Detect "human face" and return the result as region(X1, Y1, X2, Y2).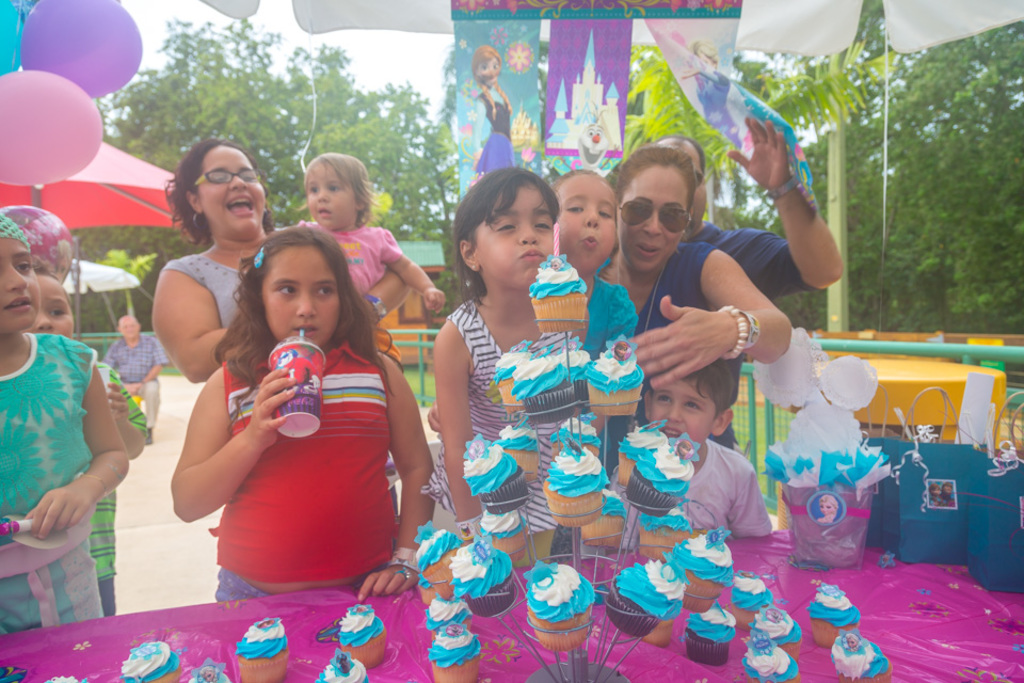
region(198, 137, 263, 238).
